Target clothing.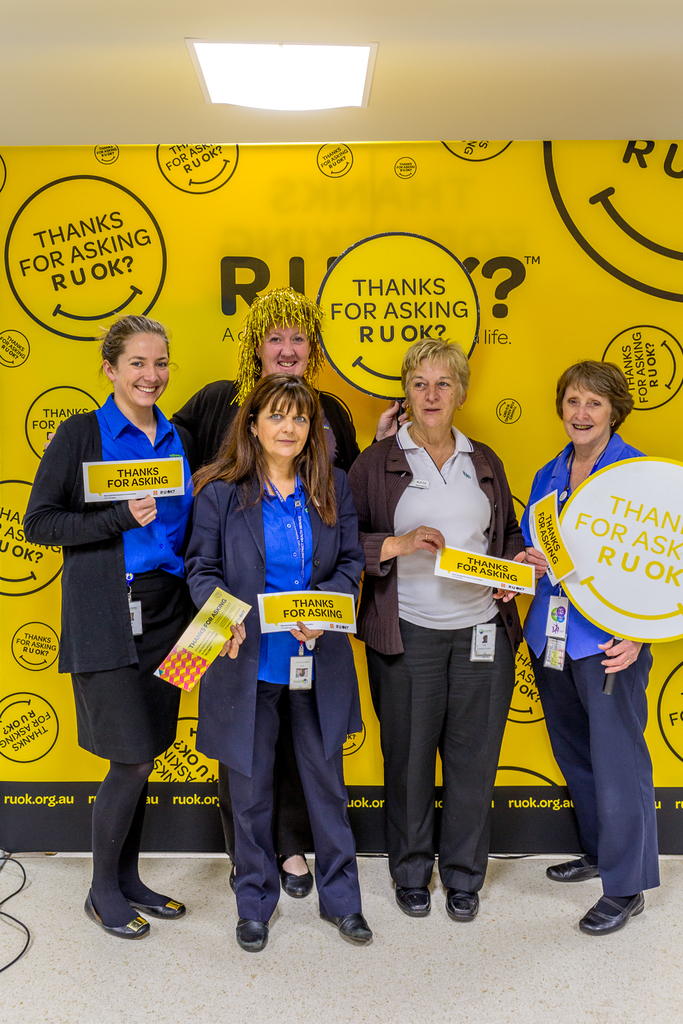
Target region: x1=27, y1=394, x2=193, y2=767.
